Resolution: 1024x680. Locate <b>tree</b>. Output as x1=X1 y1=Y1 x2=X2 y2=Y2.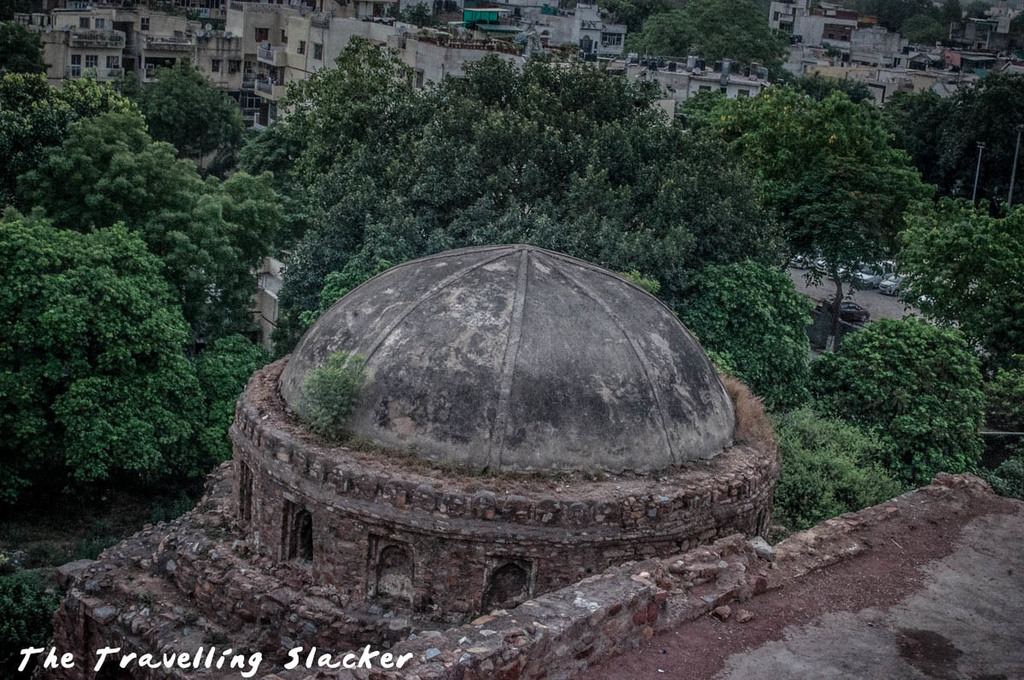
x1=812 y1=308 x2=984 y2=479.
